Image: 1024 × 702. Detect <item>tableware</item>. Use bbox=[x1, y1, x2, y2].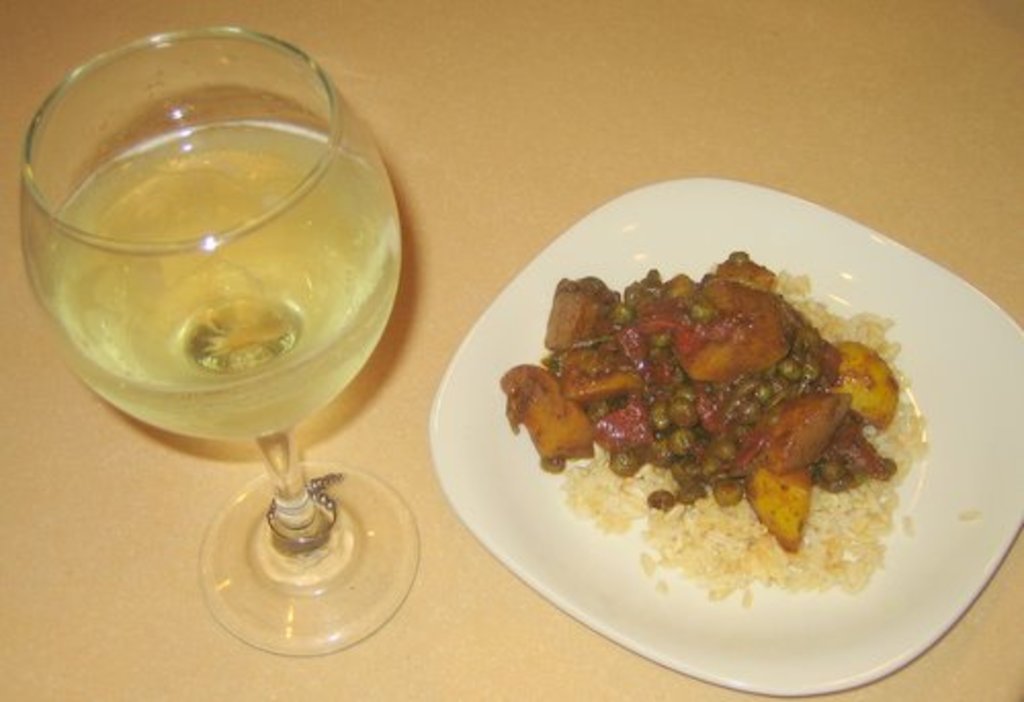
bbox=[43, 70, 399, 604].
